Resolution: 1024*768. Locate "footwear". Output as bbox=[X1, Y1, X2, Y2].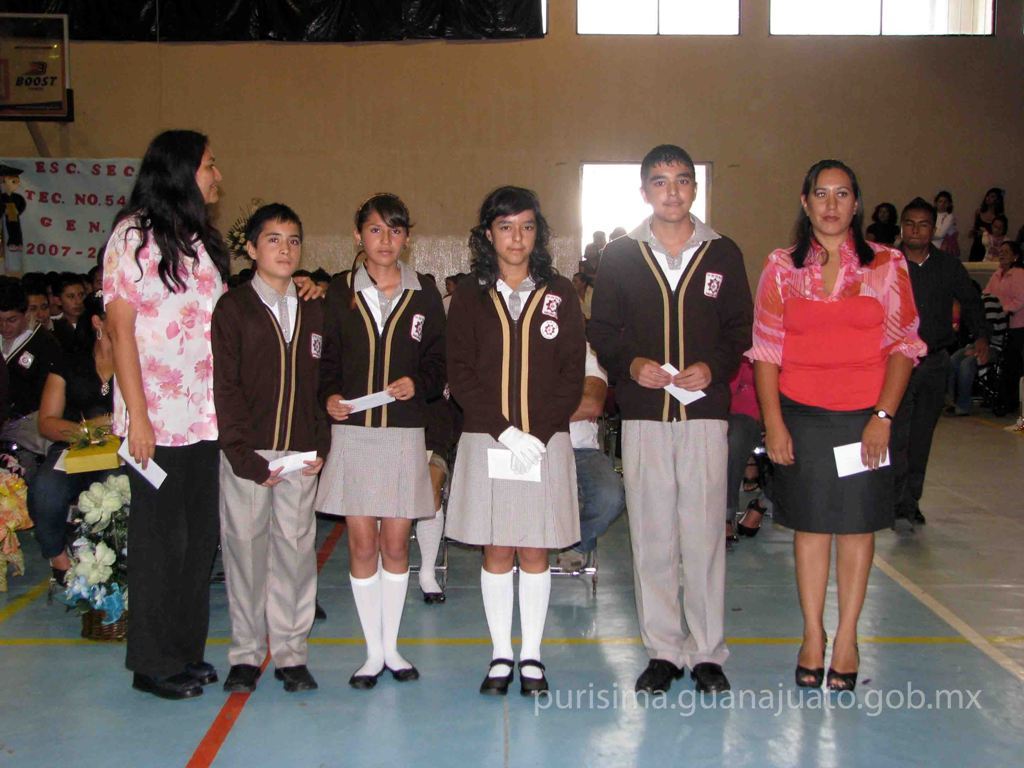
bbox=[736, 495, 770, 540].
